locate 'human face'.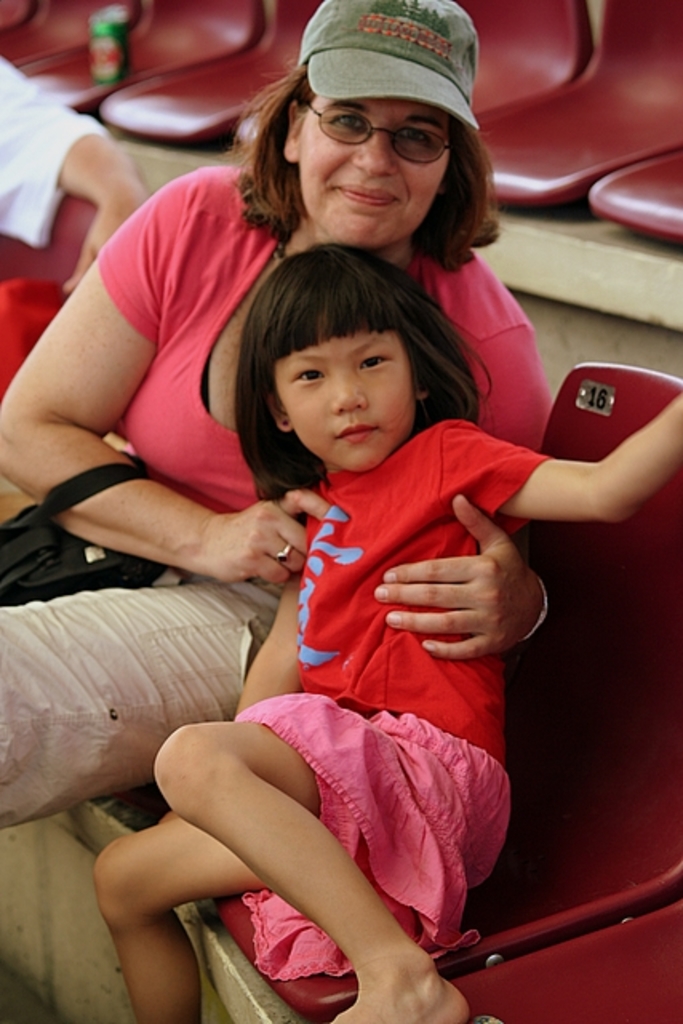
Bounding box: x1=290, y1=85, x2=449, y2=242.
